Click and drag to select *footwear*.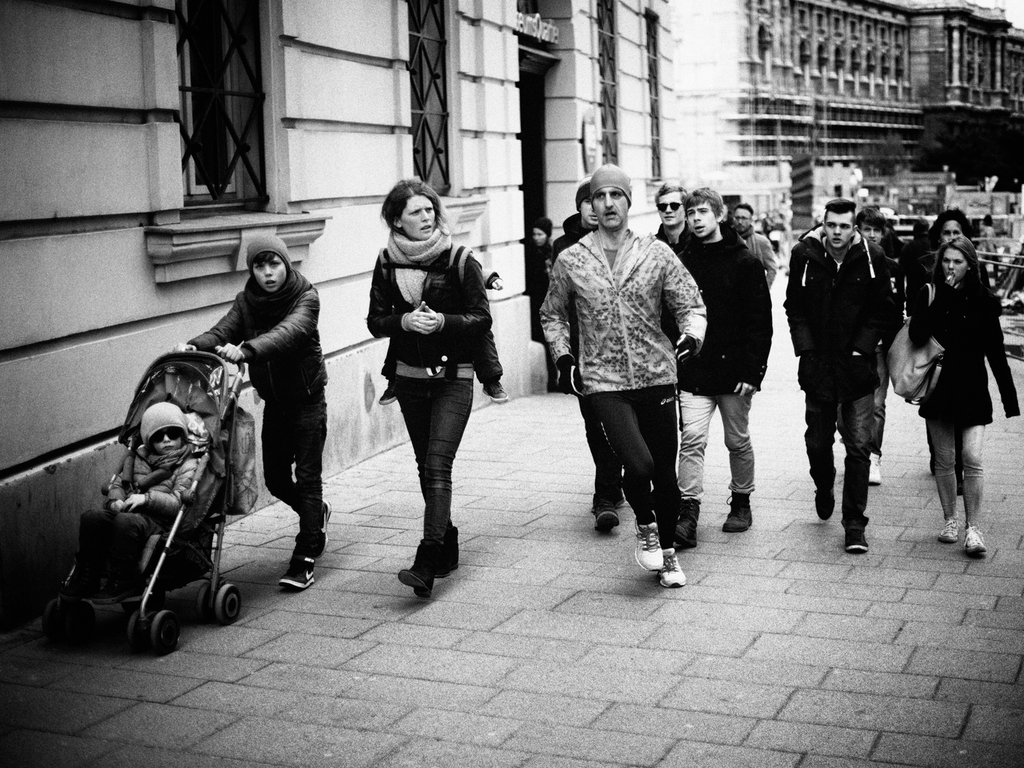
Selection: pyautogui.locateOnScreen(440, 534, 461, 574).
